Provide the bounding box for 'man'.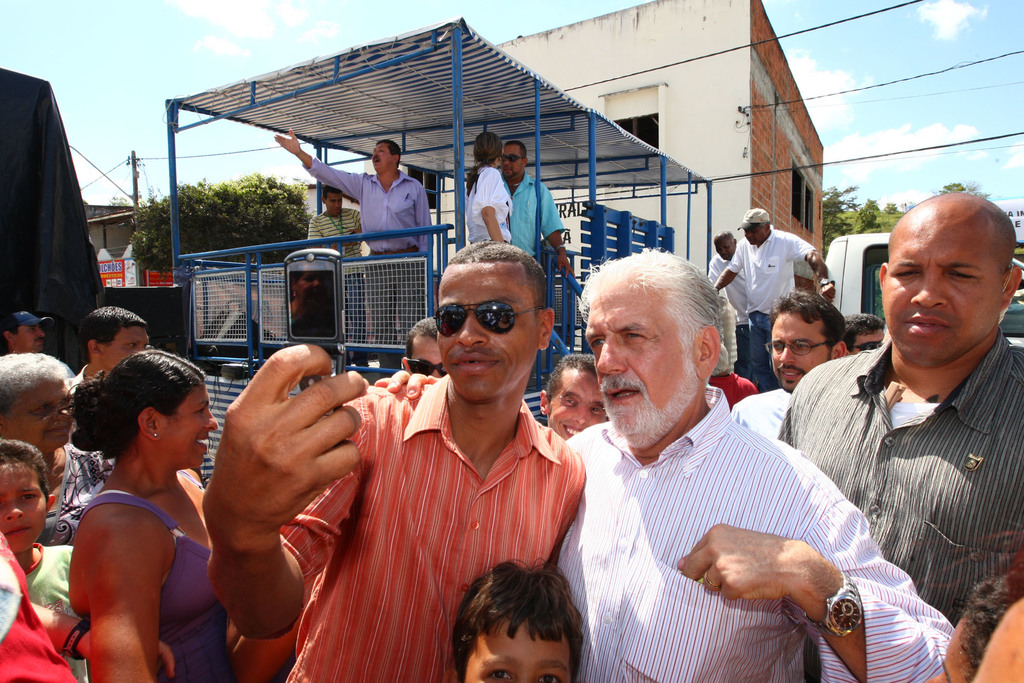
(x1=494, y1=136, x2=573, y2=278).
